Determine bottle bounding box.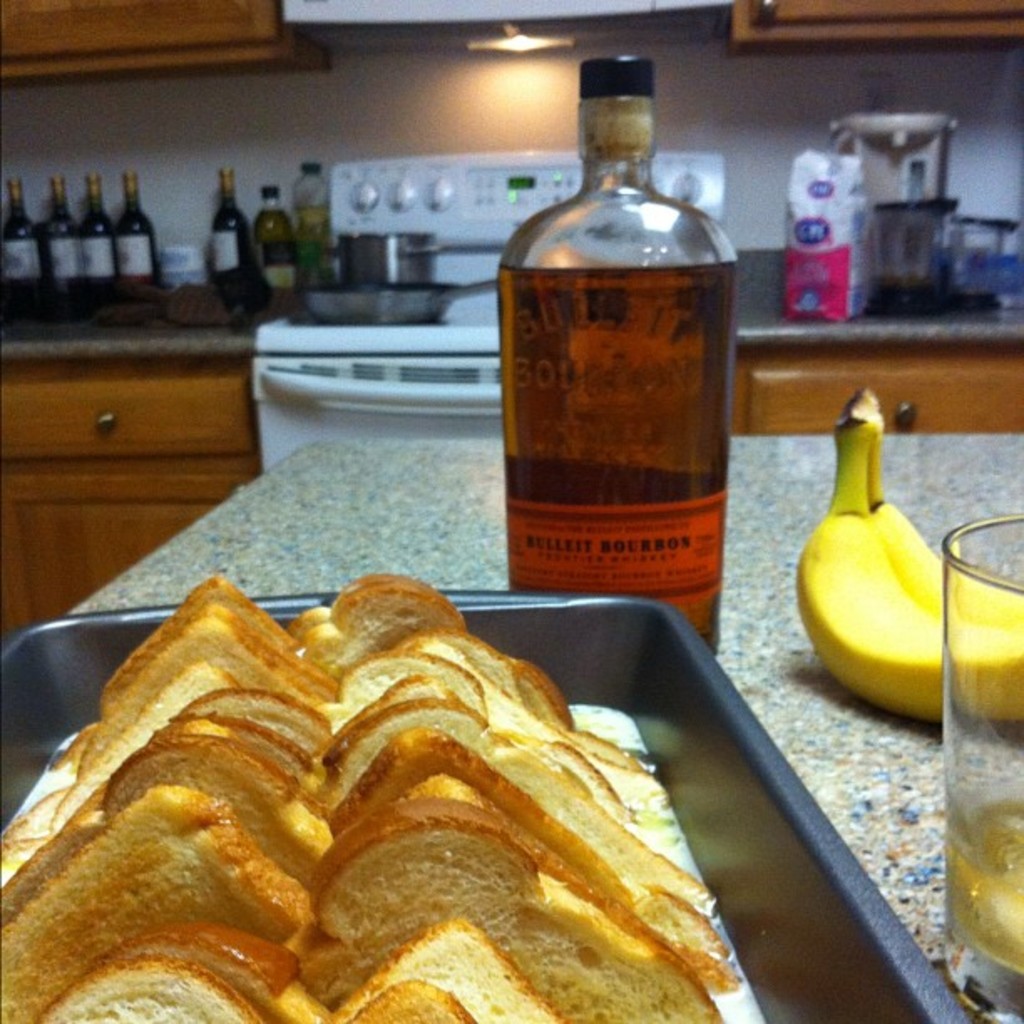
Determined: x1=502 y1=55 x2=743 y2=664.
